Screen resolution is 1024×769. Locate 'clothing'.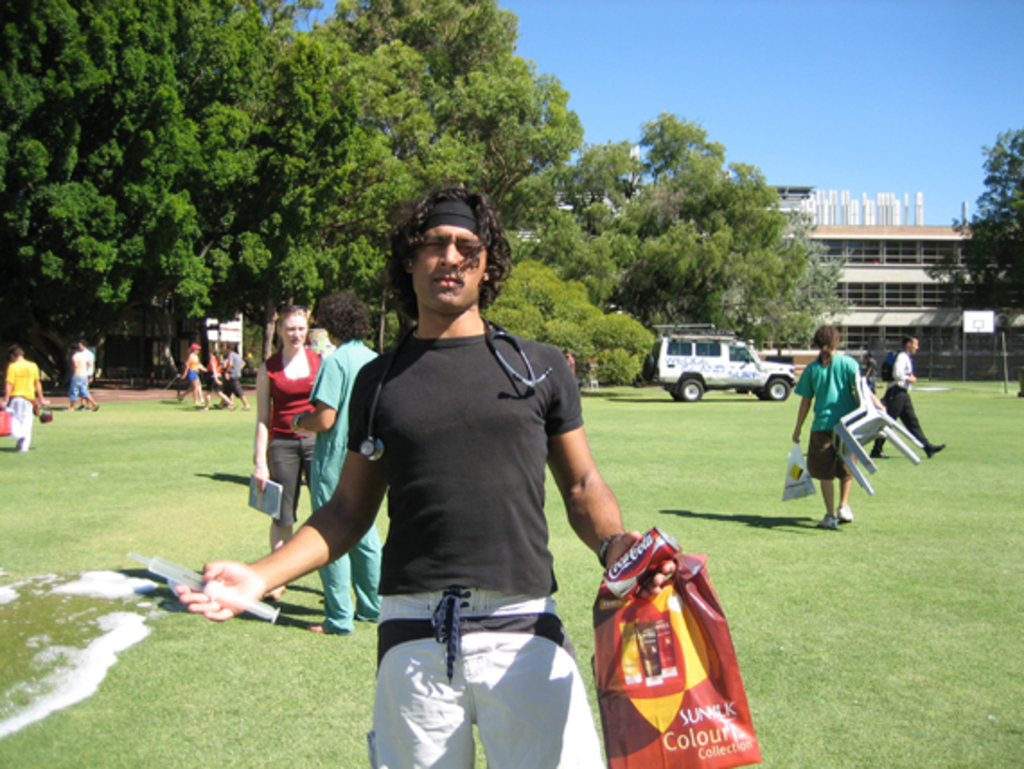
<region>86, 349, 95, 386</region>.
